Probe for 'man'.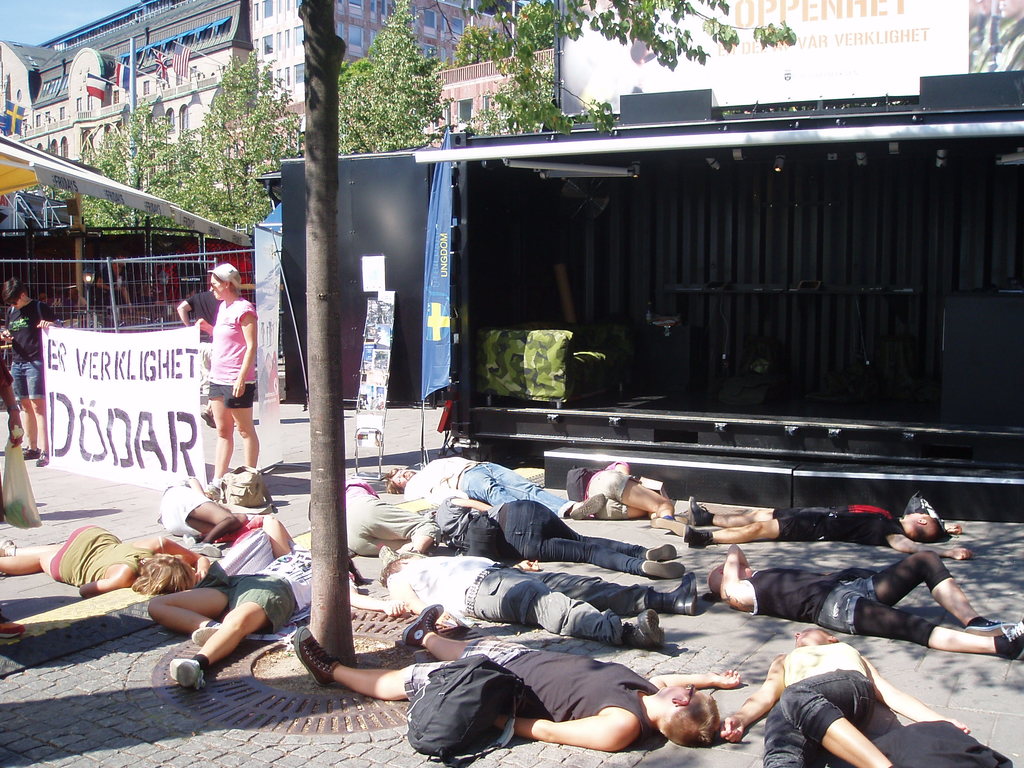
Probe result: x1=380, y1=557, x2=689, y2=650.
